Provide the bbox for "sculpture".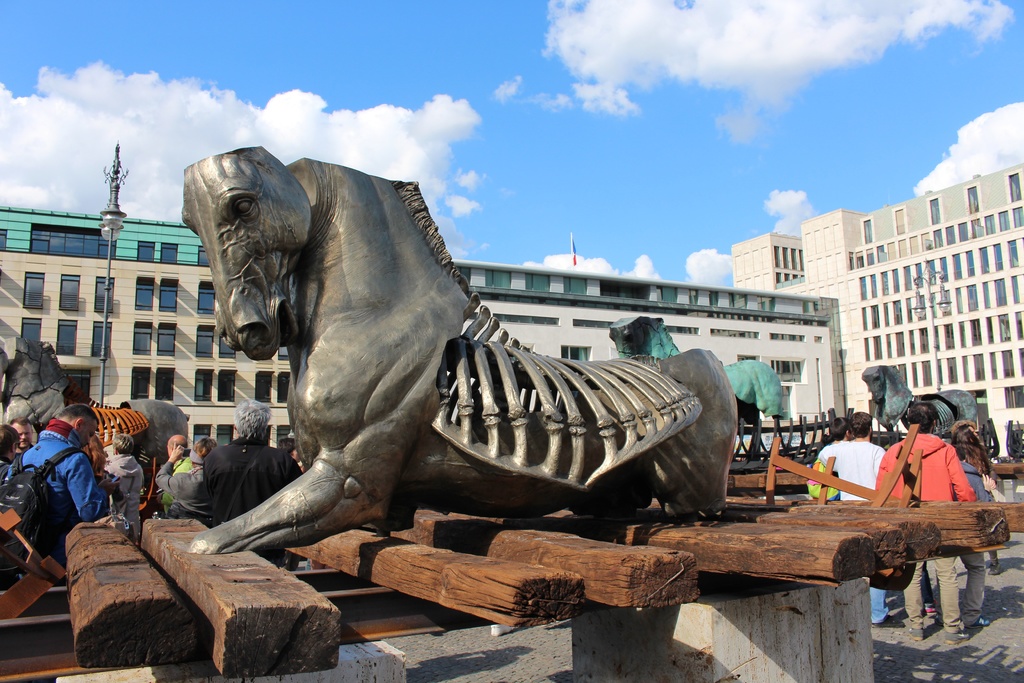
151, 147, 812, 574.
